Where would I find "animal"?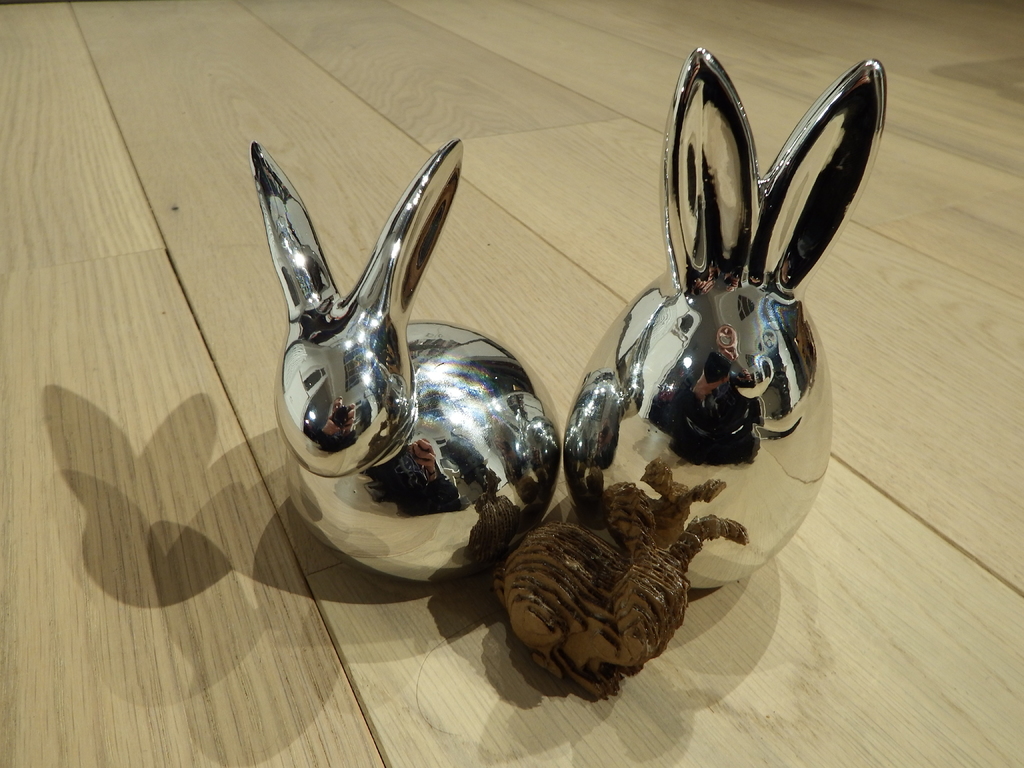
At {"x1": 244, "y1": 140, "x2": 563, "y2": 575}.
